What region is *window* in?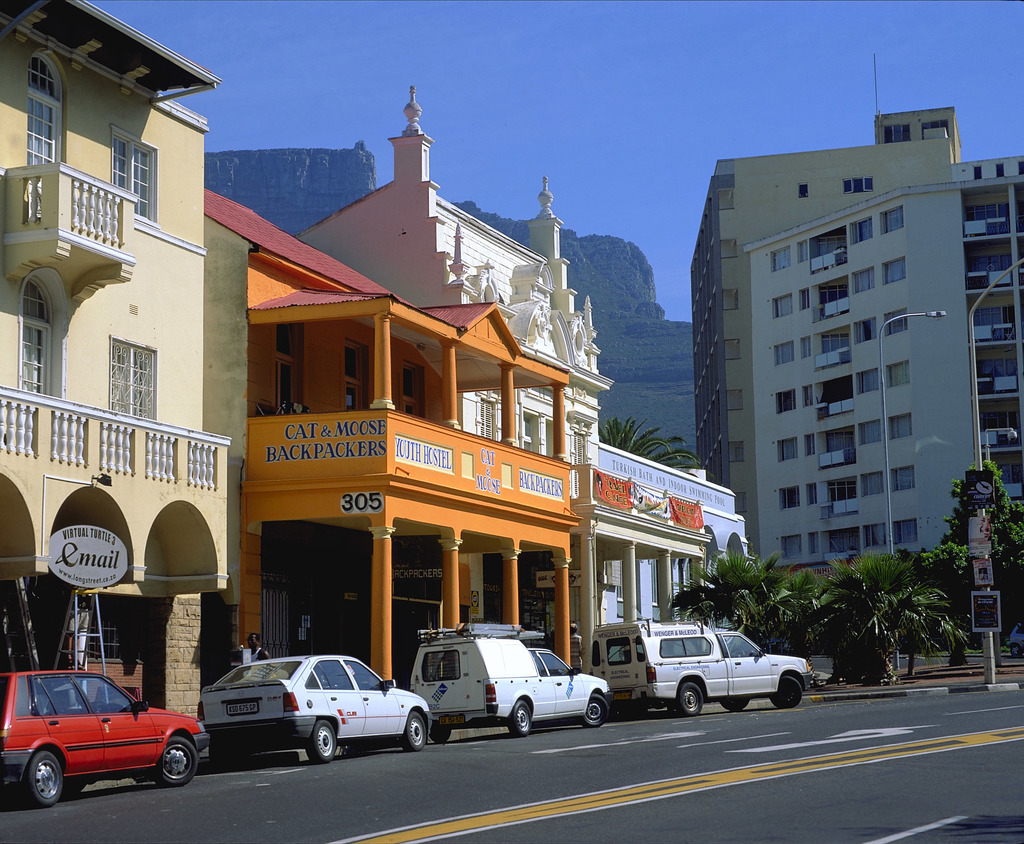
box(800, 334, 812, 356).
